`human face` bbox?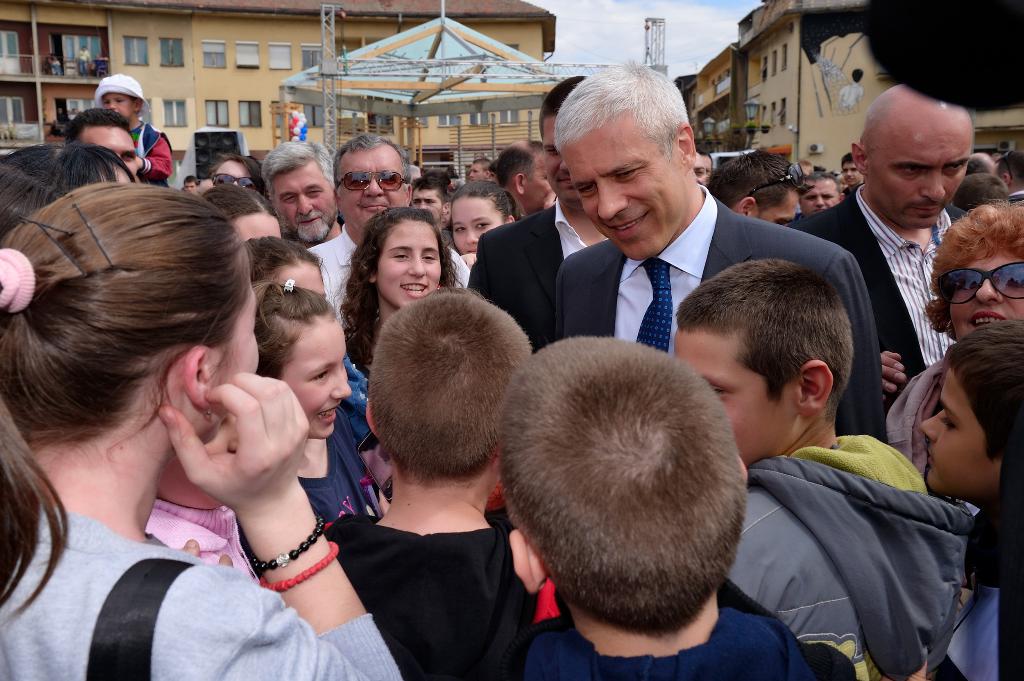
x1=949, y1=252, x2=1023, y2=338
